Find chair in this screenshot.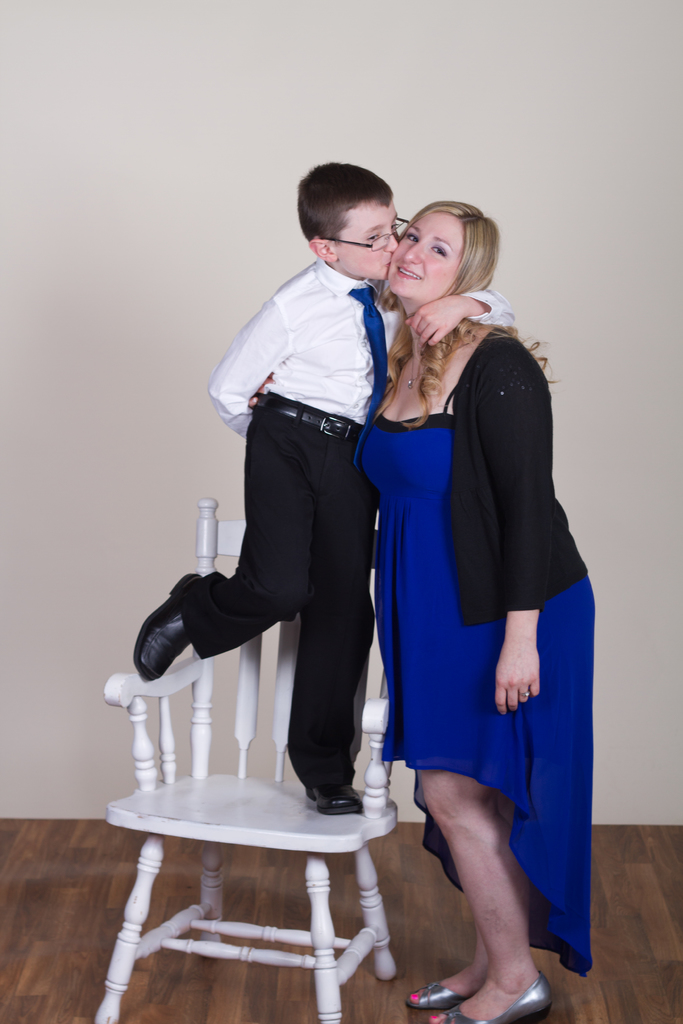
The bounding box for chair is rect(87, 490, 415, 1018).
